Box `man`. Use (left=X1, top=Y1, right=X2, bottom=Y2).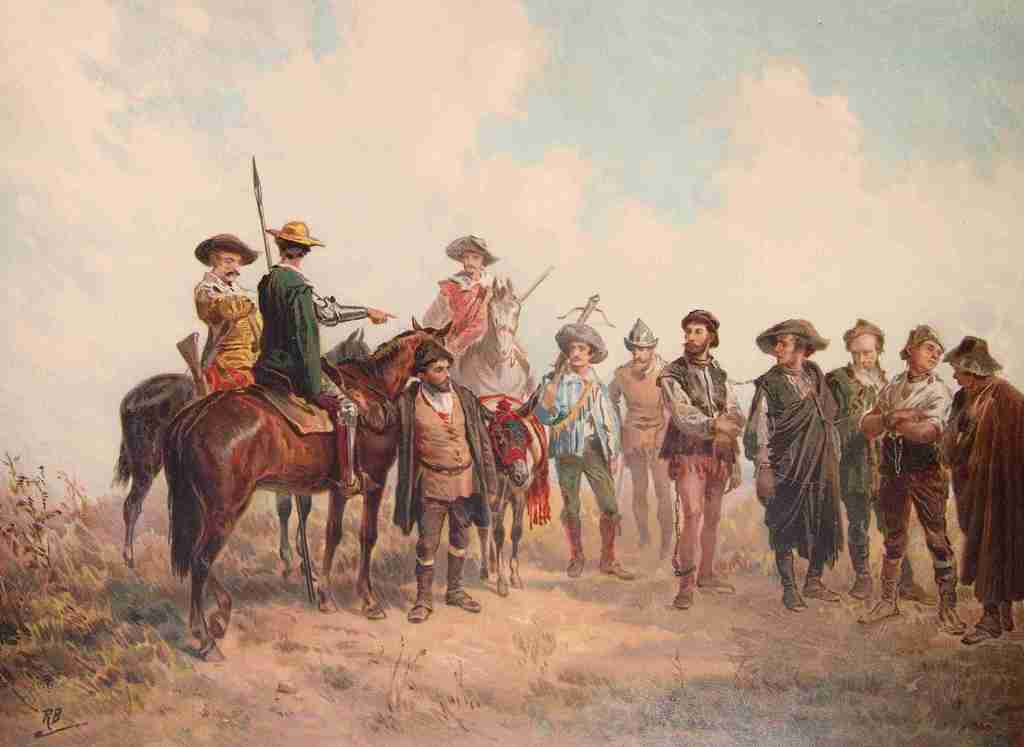
(left=385, top=343, right=495, bottom=625).
